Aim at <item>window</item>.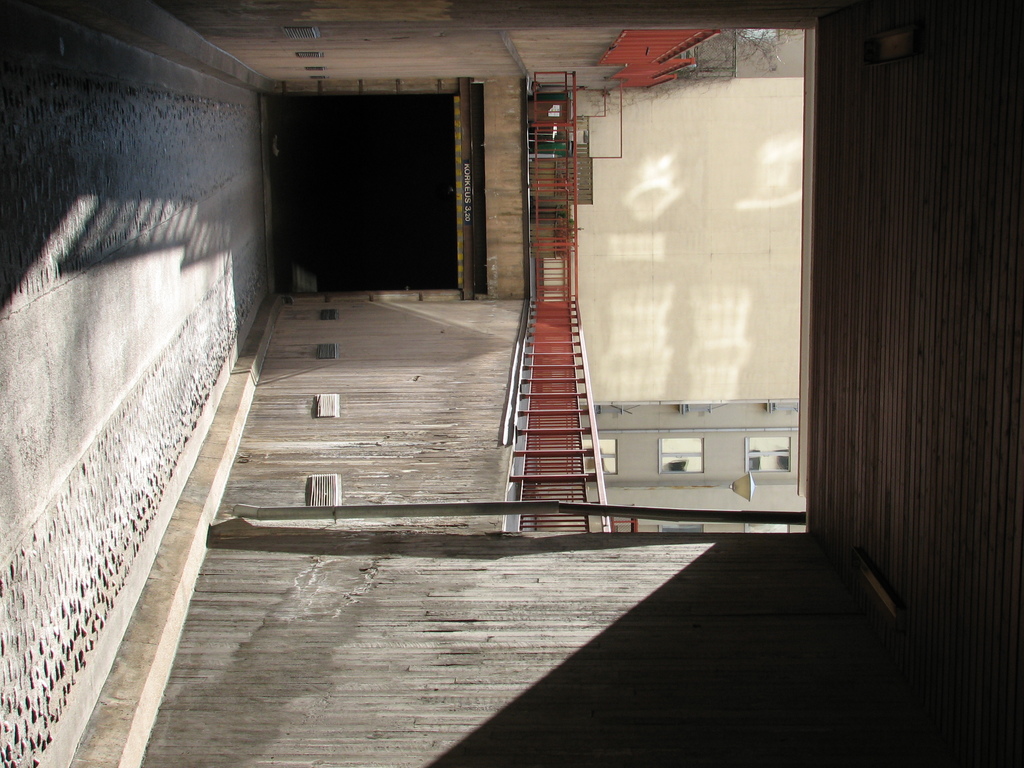
Aimed at crop(659, 435, 705, 475).
